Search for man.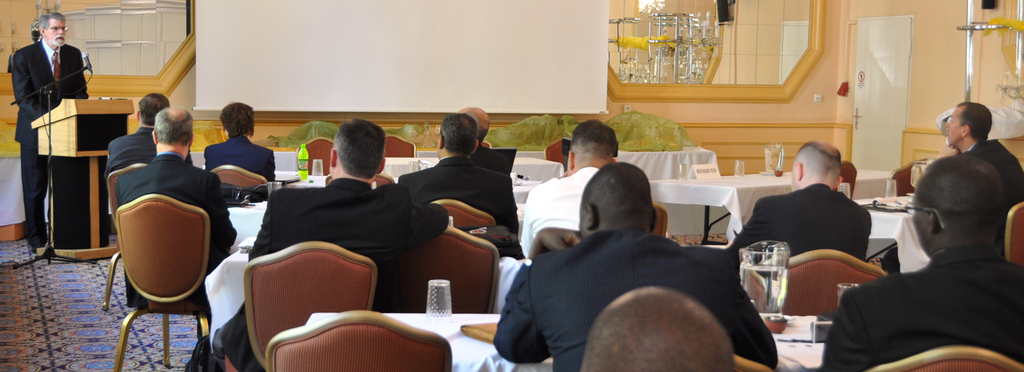
Found at BBox(835, 143, 1023, 371).
